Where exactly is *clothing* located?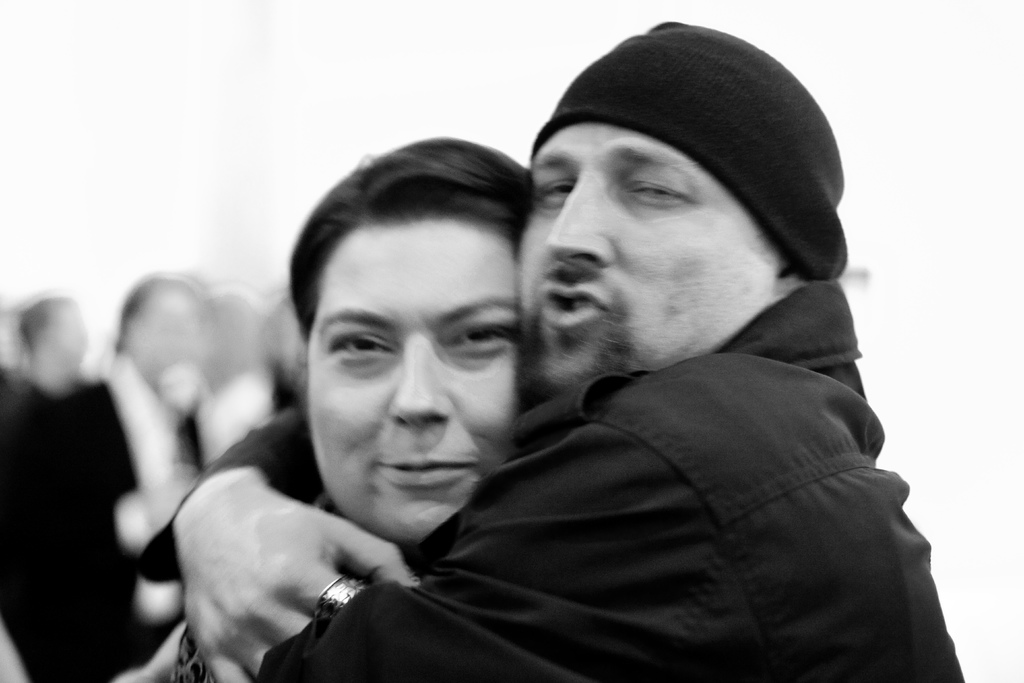
Its bounding box is x1=214, y1=185, x2=915, y2=682.
